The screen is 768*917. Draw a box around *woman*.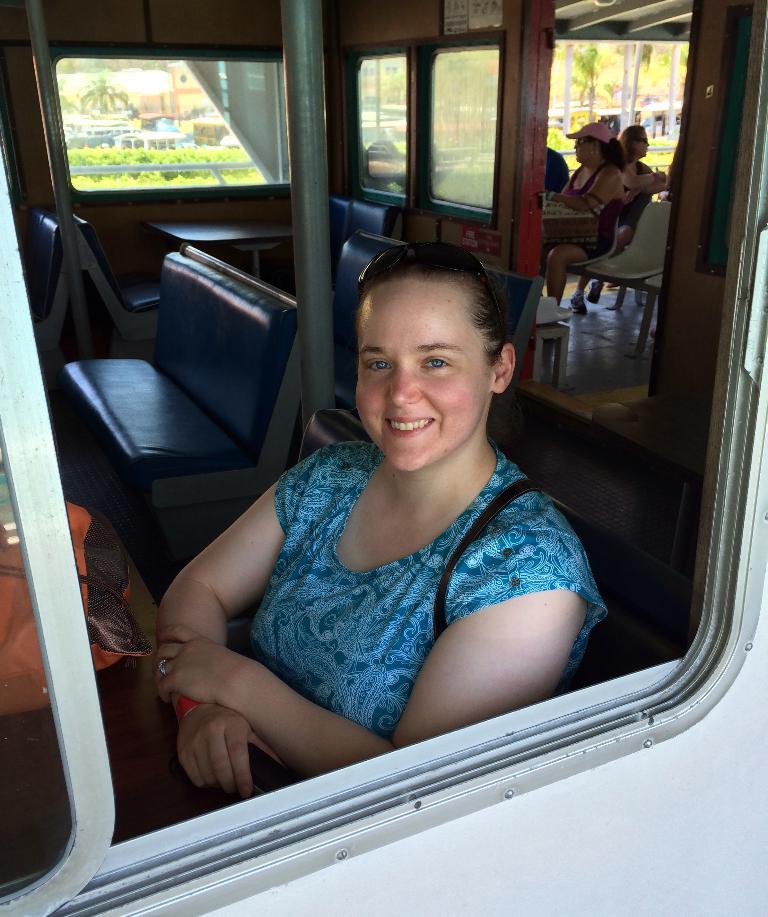
l=569, t=120, r=669, b=311.
